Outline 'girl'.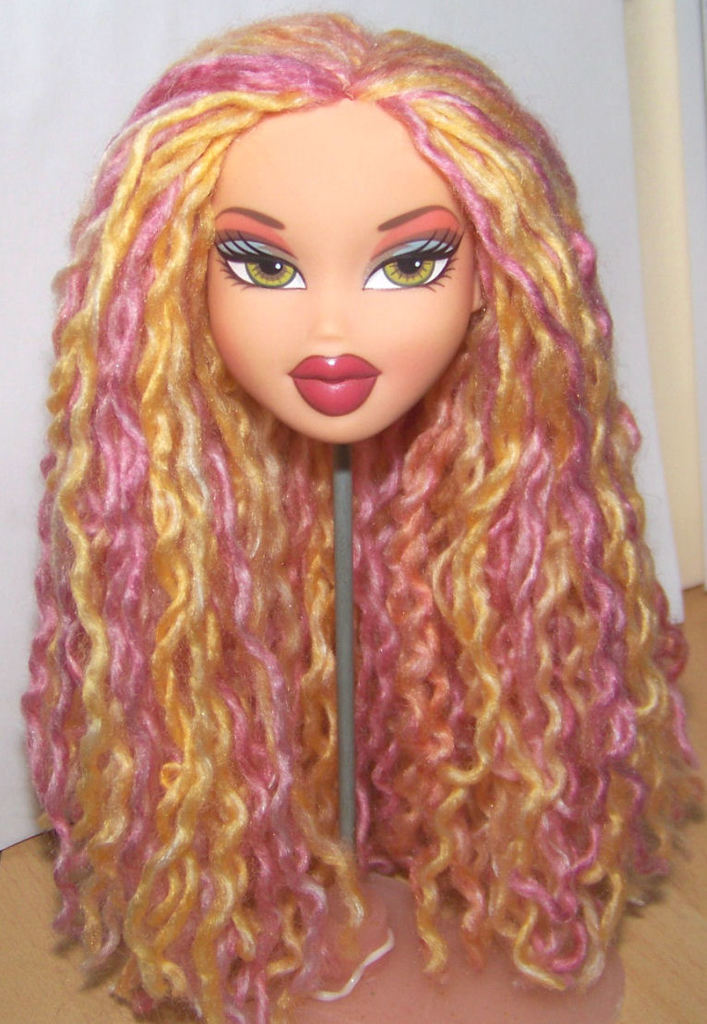
Outline: (left=36, top=11, right=697, bottom=1023).
